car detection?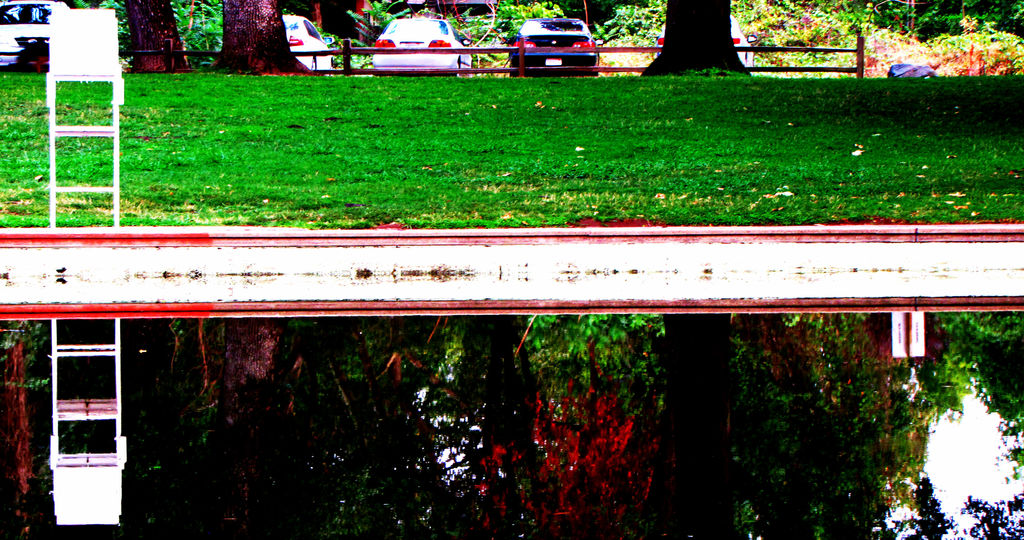
box(279, 13, 336, 72)
